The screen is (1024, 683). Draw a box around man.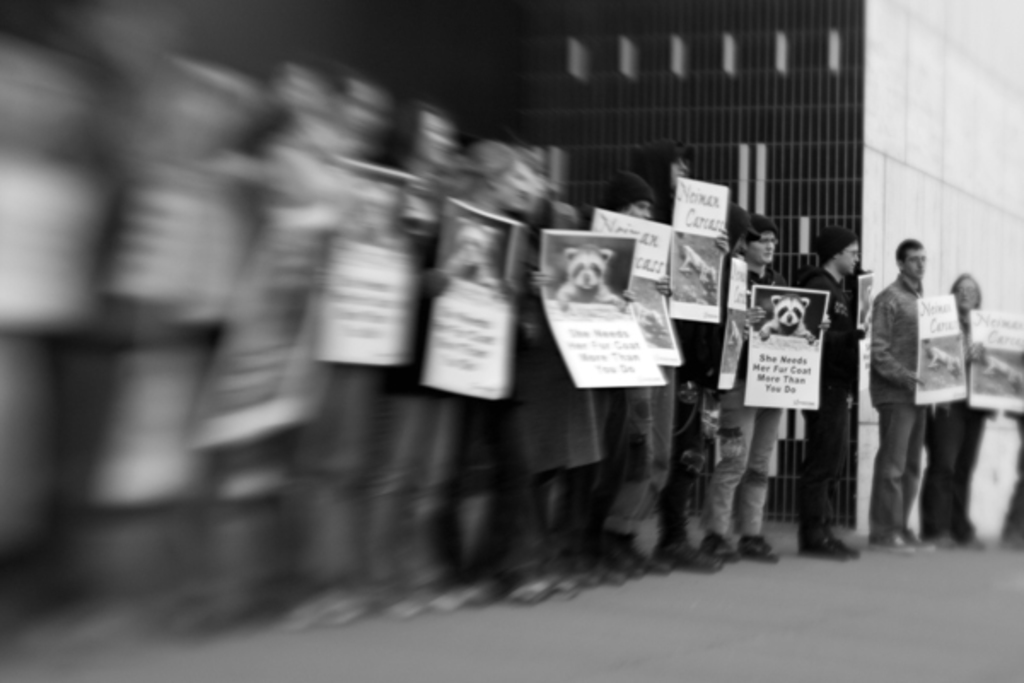
{"x1": 870, "y1": 239, "x2": 968, "y2": 555}.
